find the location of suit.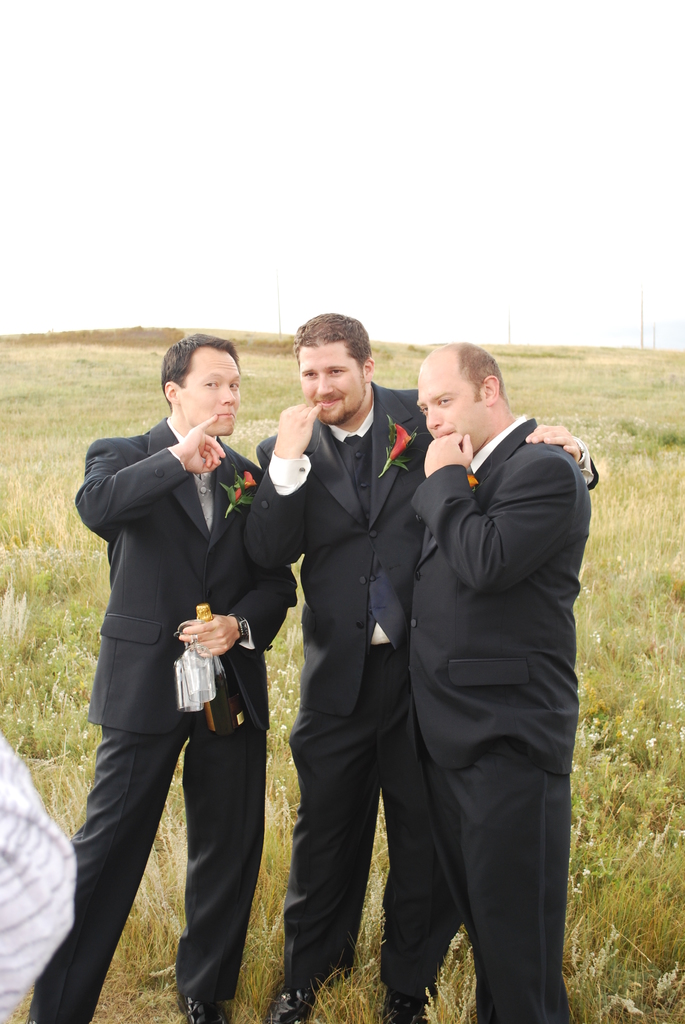
Location: bbox(403, 410, 592, 1023).
